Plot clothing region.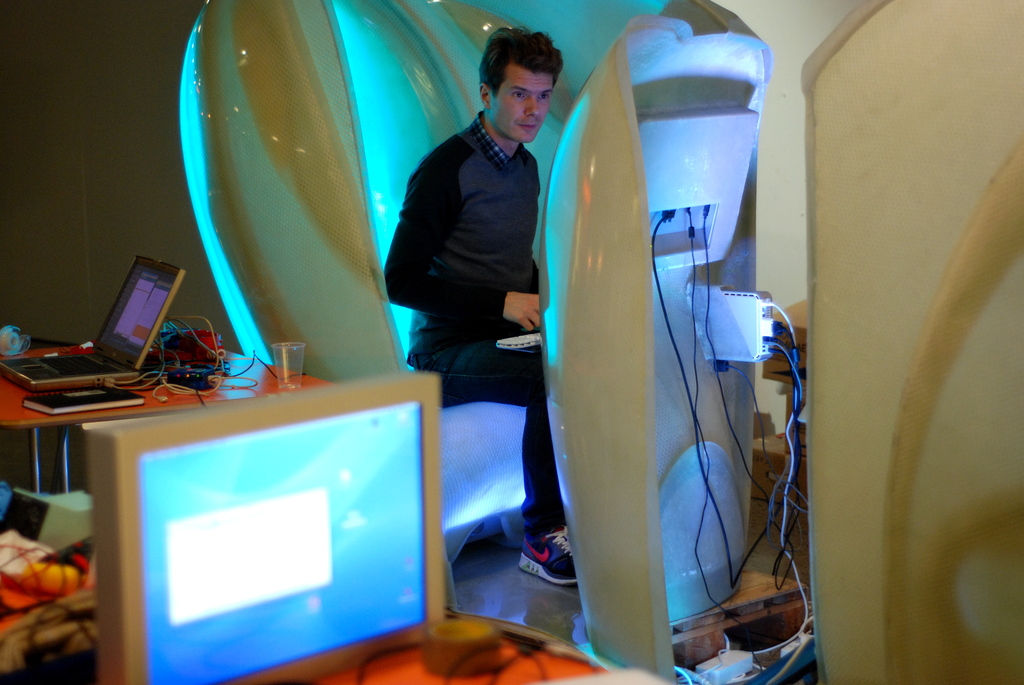
Plotted at 408/337/570/539.
